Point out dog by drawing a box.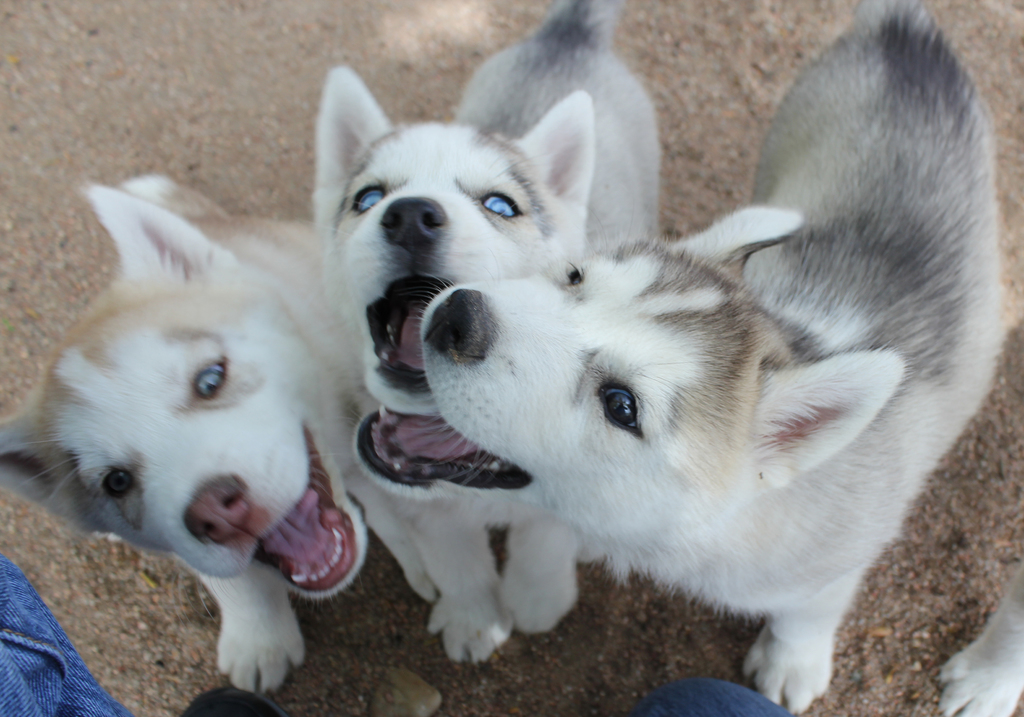
left=312, top=0, right=662, bottom=663.
